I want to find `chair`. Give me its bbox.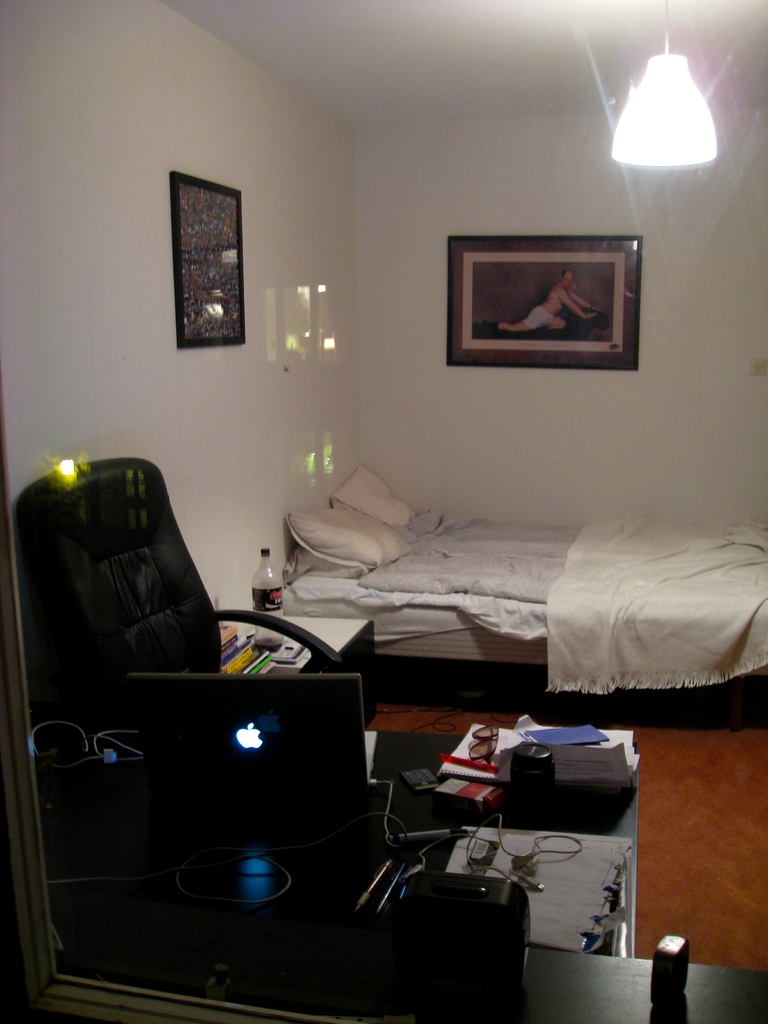
18, 461, 425, 995.
